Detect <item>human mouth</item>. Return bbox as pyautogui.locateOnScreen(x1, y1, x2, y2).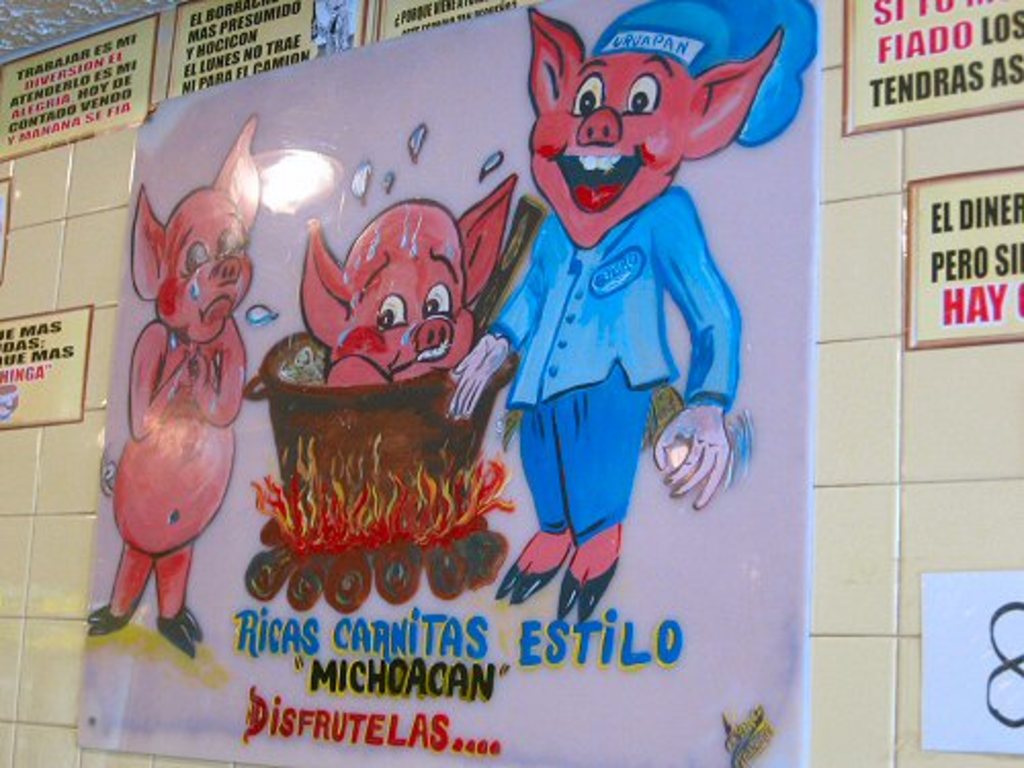
pyautogui.locateOnScreen(549, 150, 647, 217).
